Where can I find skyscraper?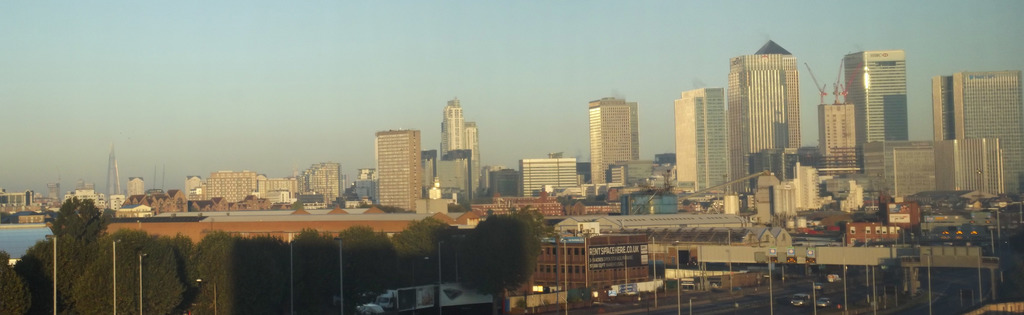
You can find it at x1=441 y1=98 x2=479 y2=203.
